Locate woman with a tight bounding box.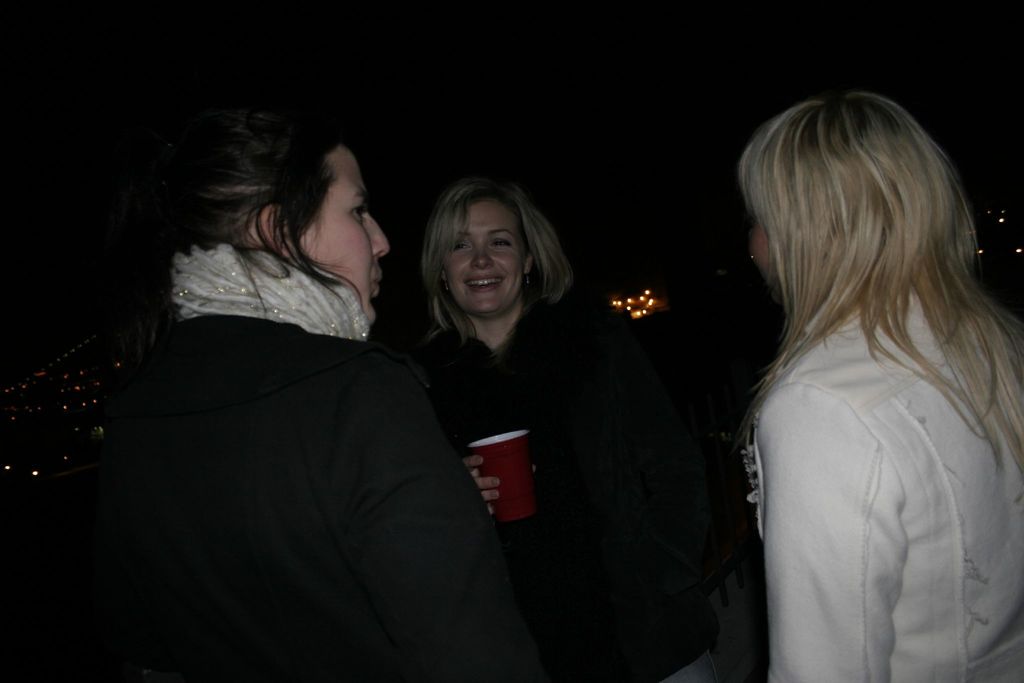
x1=407, y1=172, x2=751, y2=682.
